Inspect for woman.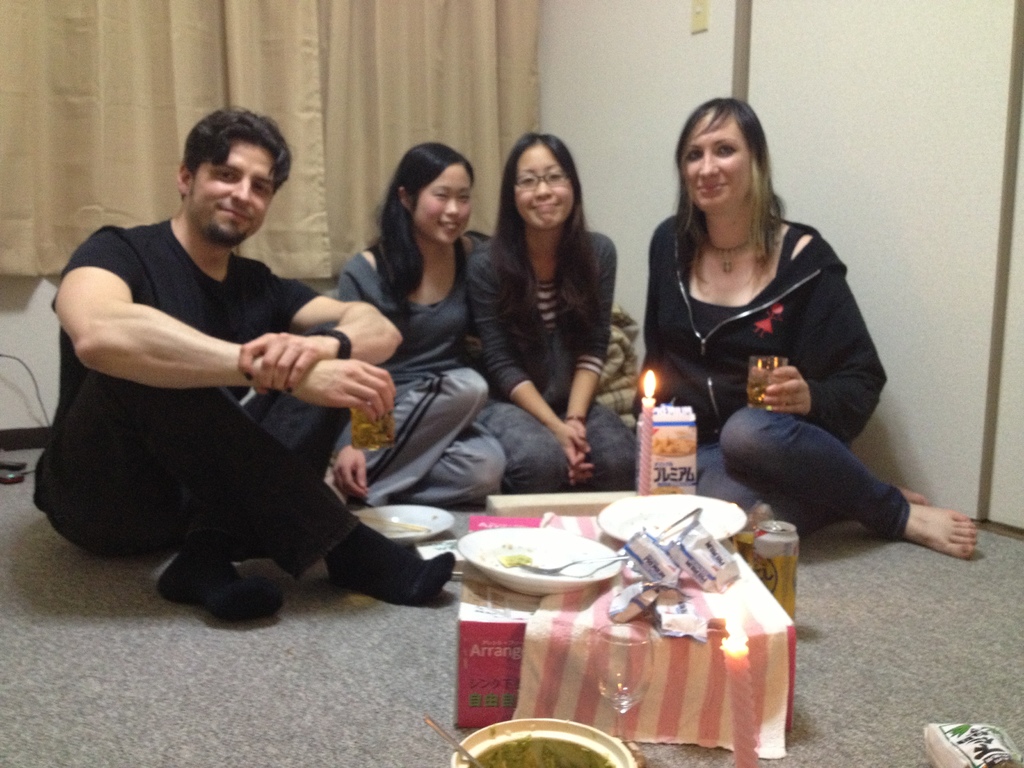
Inspection: (x1=465, y1=110, x2=648, y2=495).
